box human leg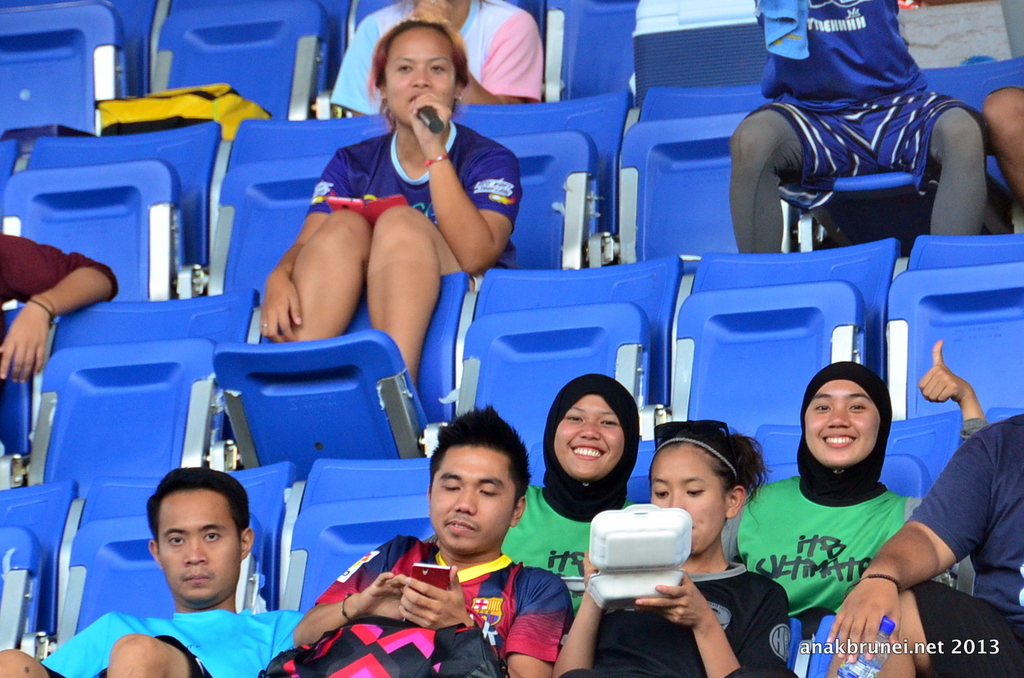
(left=360, top=202, right=452, bottom=374)
